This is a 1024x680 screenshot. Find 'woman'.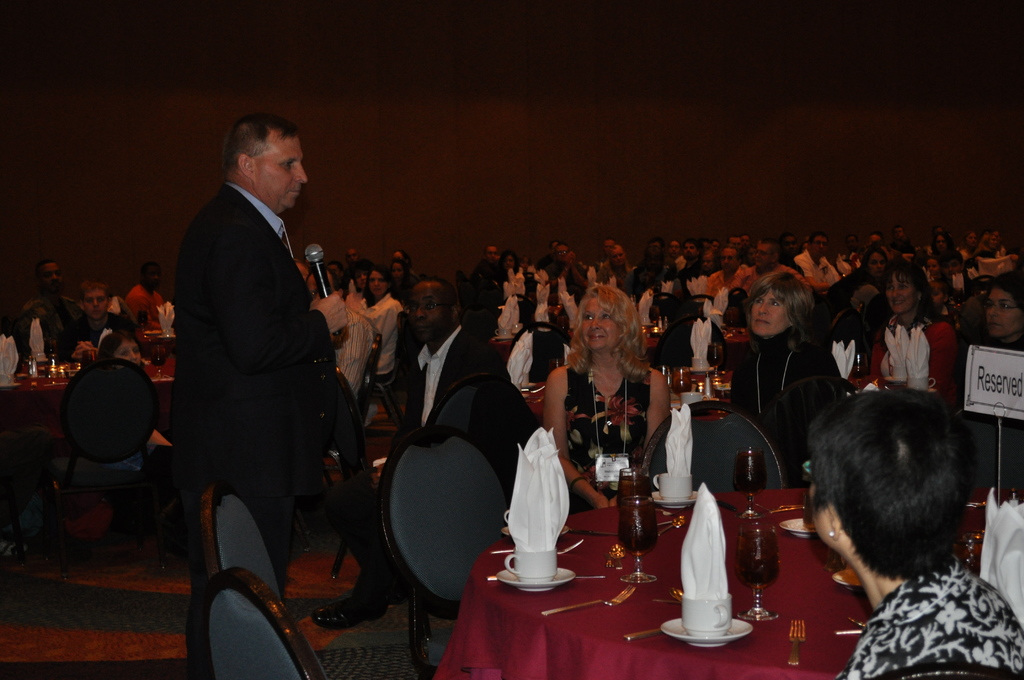
Bounding box: l=93, t=331, r=176, b=541.
